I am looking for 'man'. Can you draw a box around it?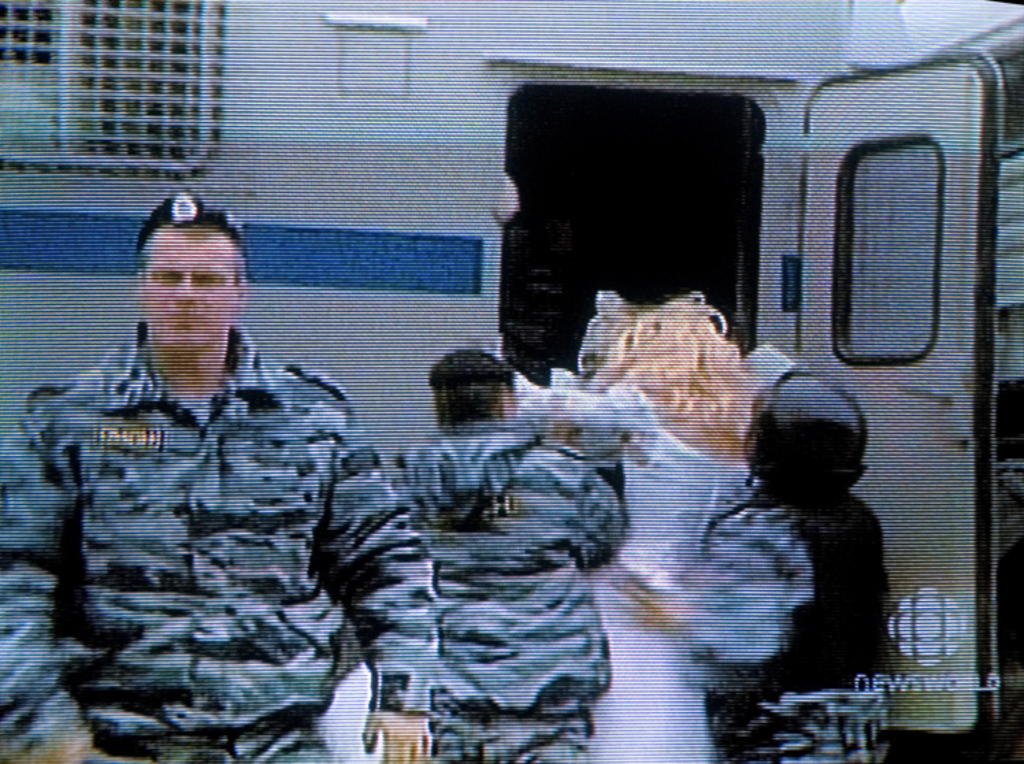
Sure, the bounding box is [x1=37, y1=188, x2=394, y2=745].
